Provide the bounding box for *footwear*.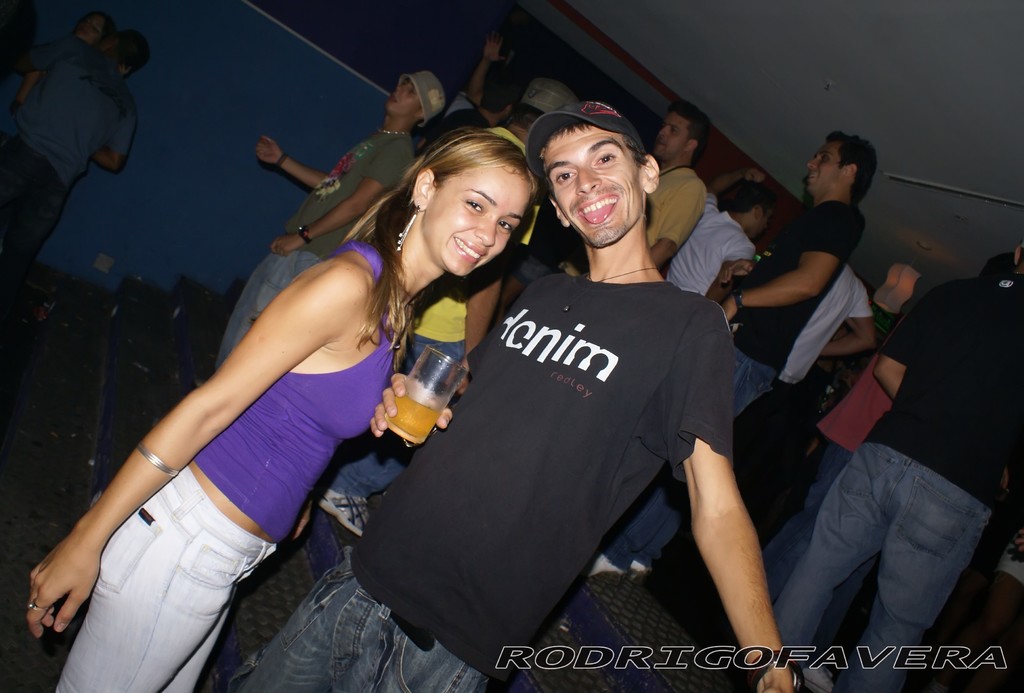
[629, 558, 654, 572].
